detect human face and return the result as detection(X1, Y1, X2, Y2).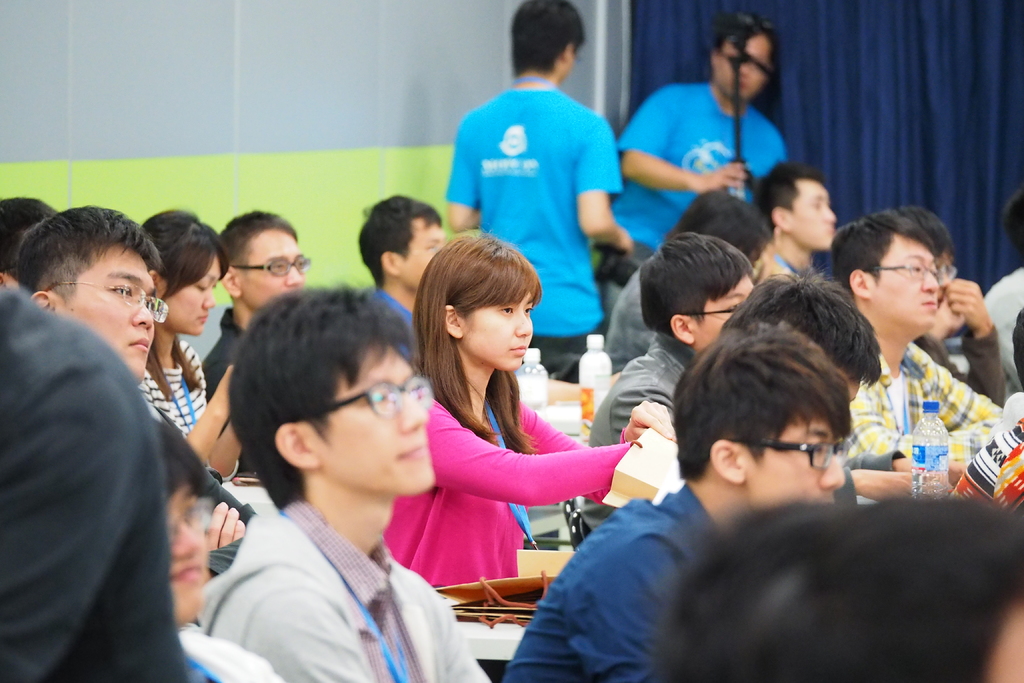
detection(399, 219, 444, 288).
